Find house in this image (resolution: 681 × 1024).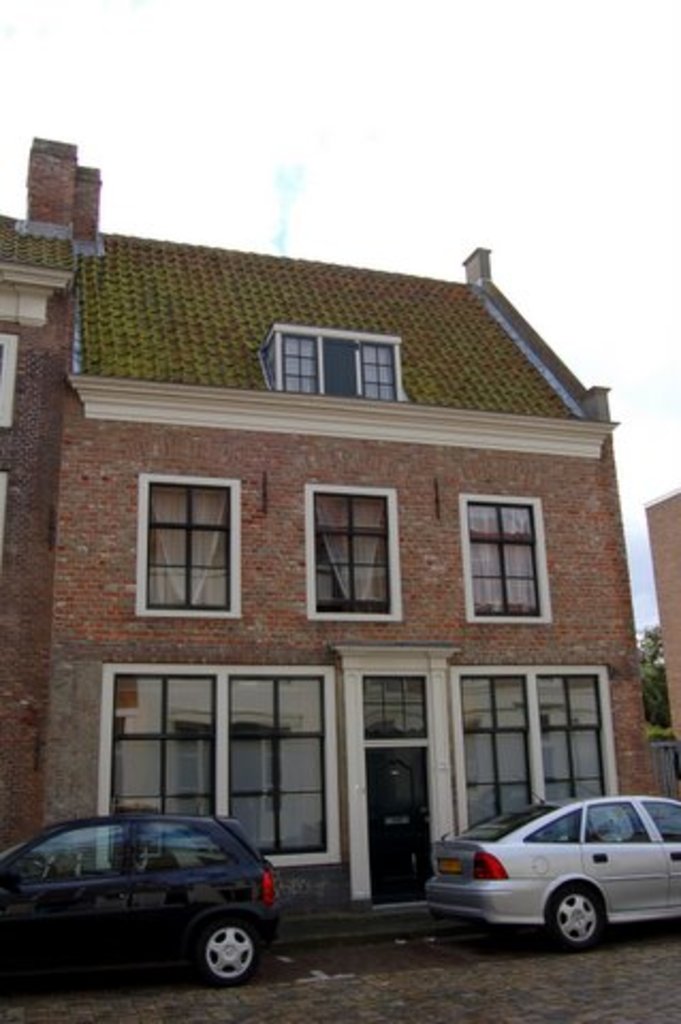
[30,139,638,922].
